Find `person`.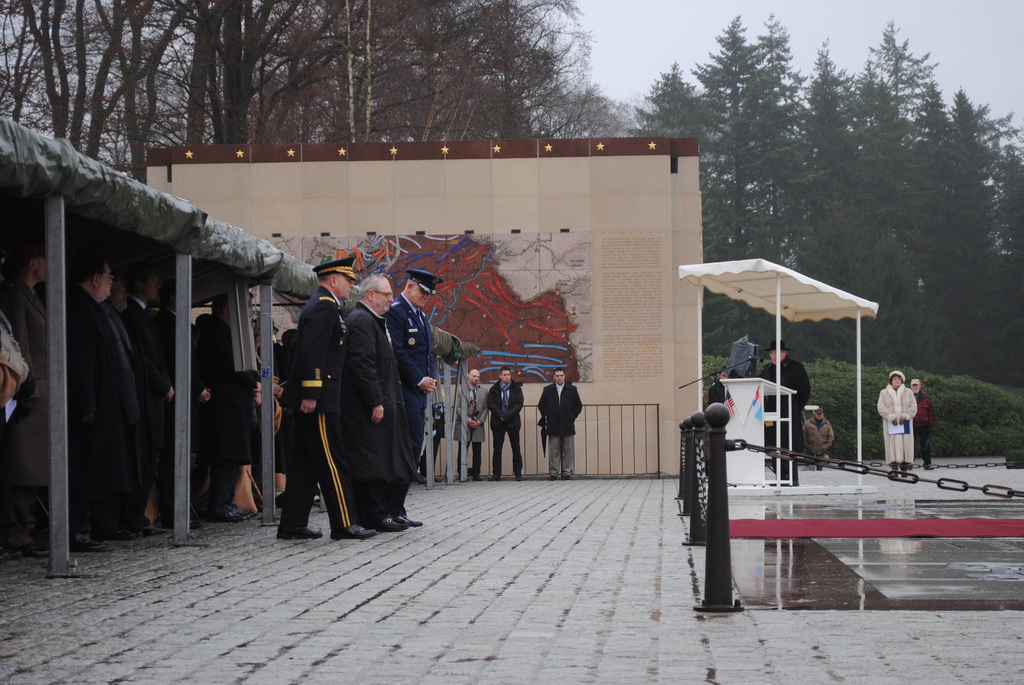
Rect(908, 378, 932, 475).
